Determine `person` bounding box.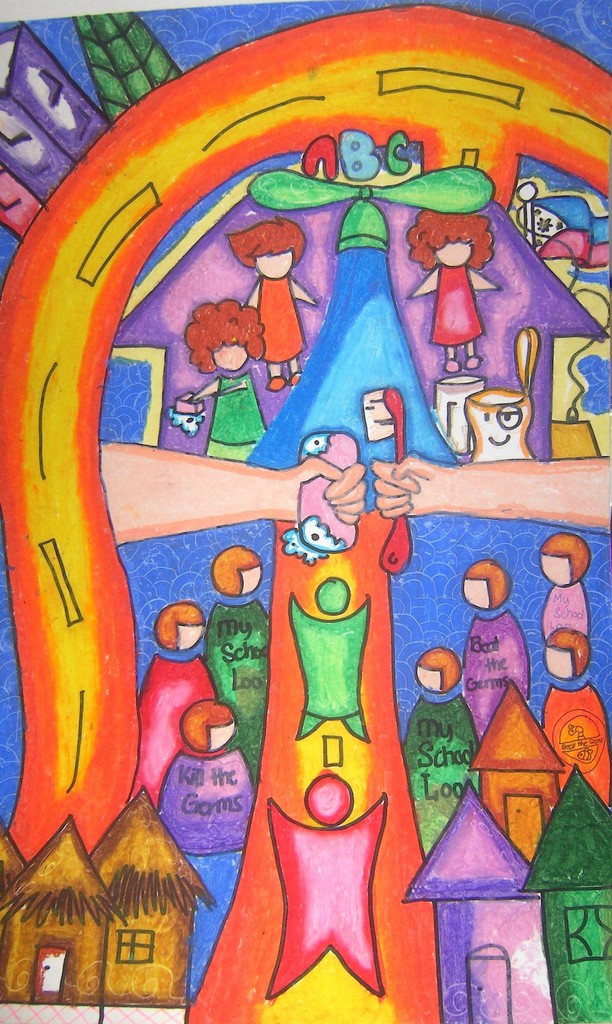
Determined: x1=131 y1=601 x2=218 y2=806.
